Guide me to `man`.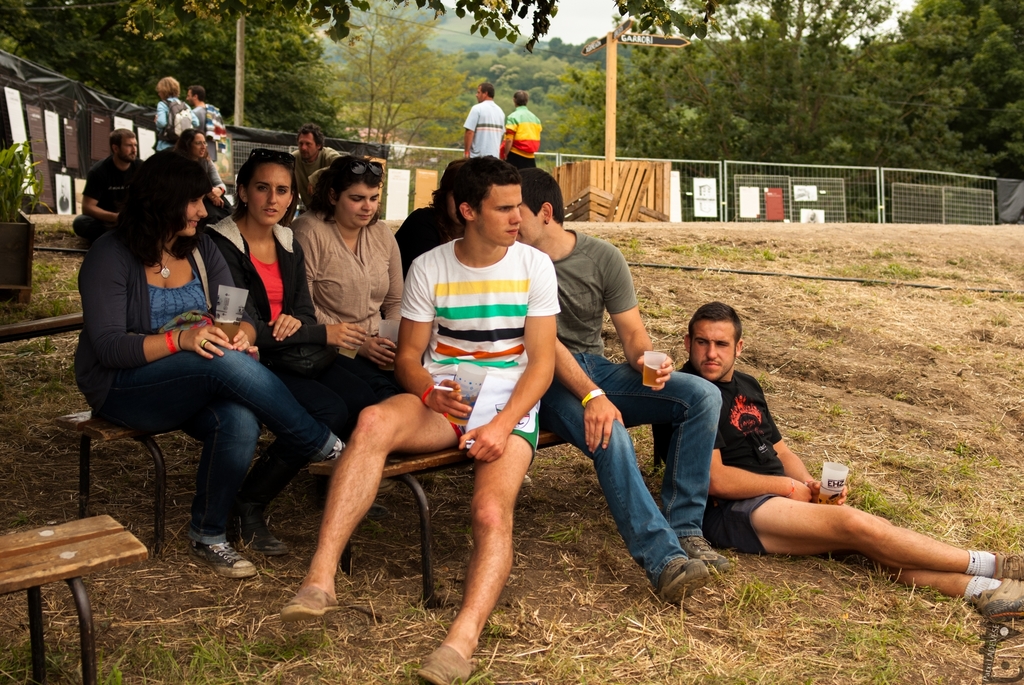
Guidance: detection(515, 166, 733, 606).
